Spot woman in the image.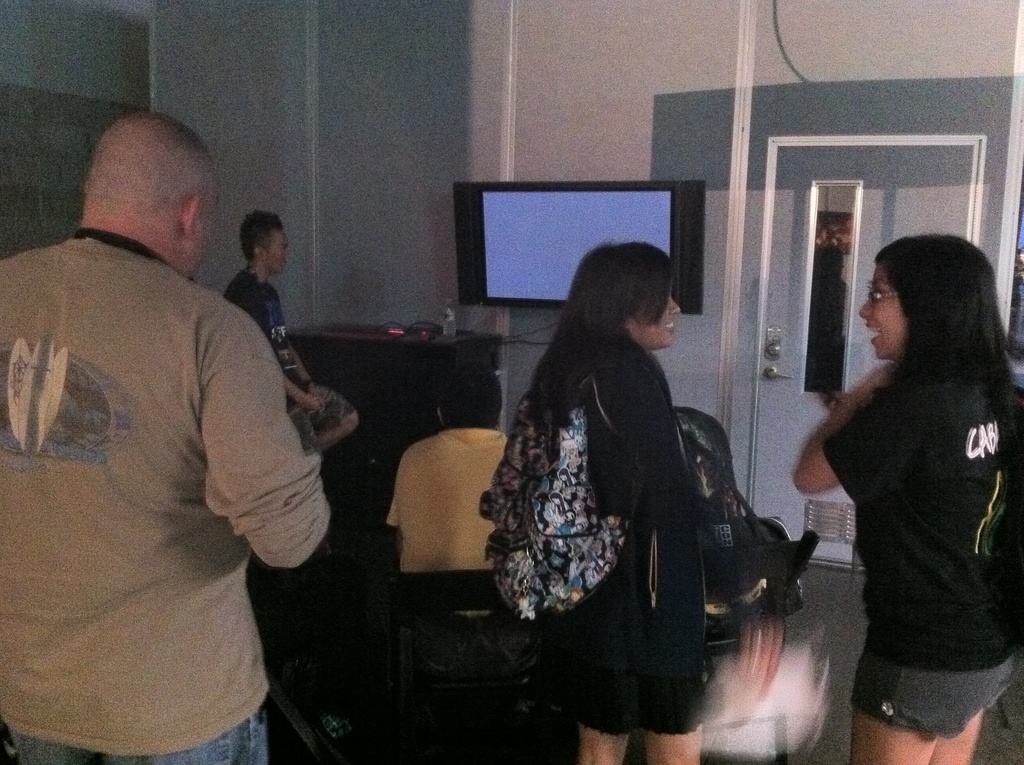
woman found at (left=794, top=232, right=1023, bottom=764).
